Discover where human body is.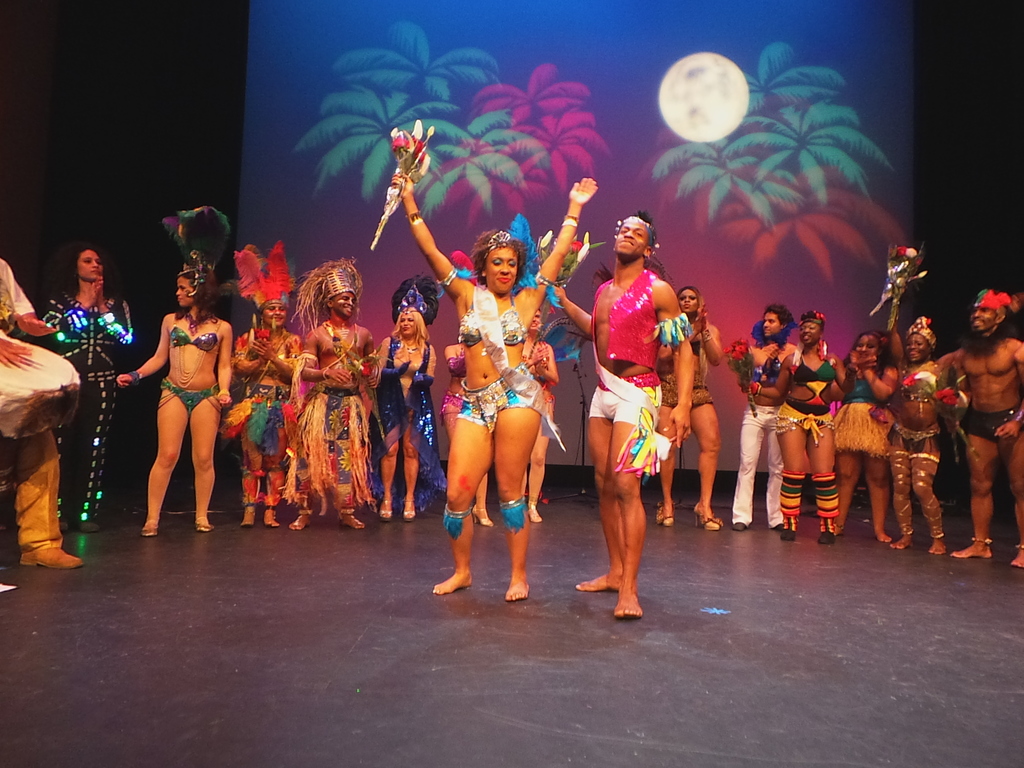
Discovered at 650/283/726/529.
